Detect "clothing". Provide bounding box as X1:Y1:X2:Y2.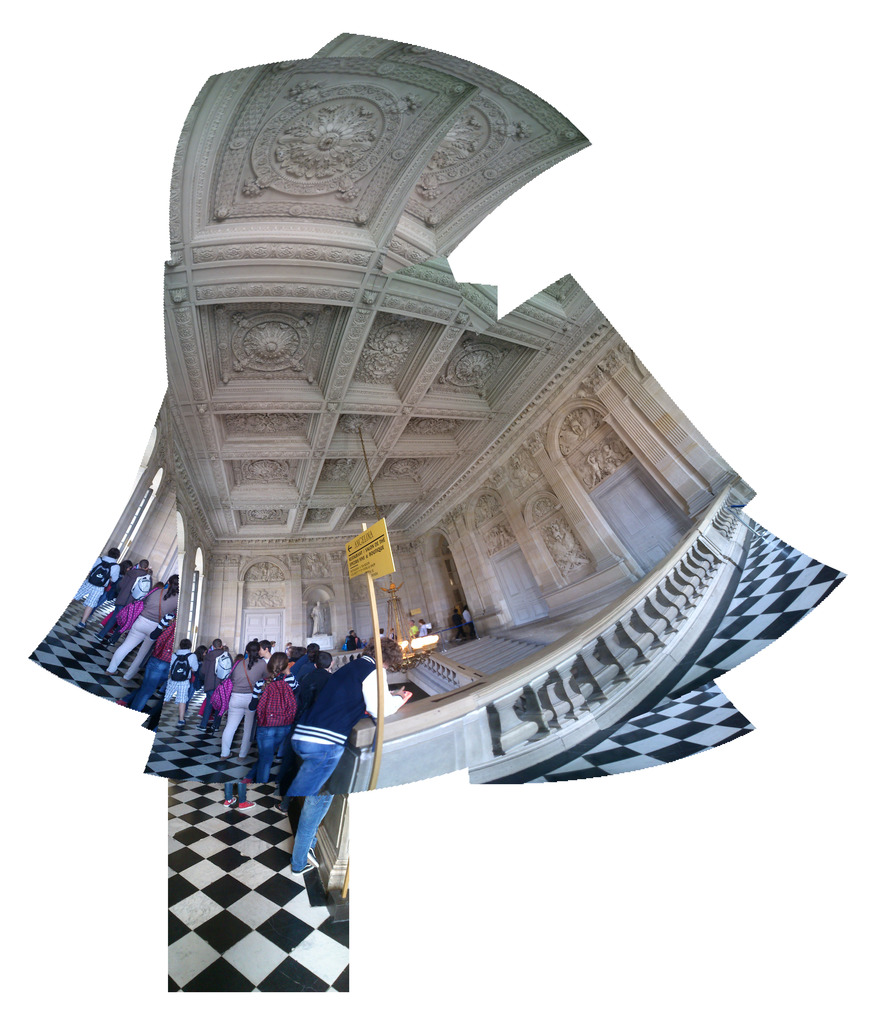
250:637:387:848.
